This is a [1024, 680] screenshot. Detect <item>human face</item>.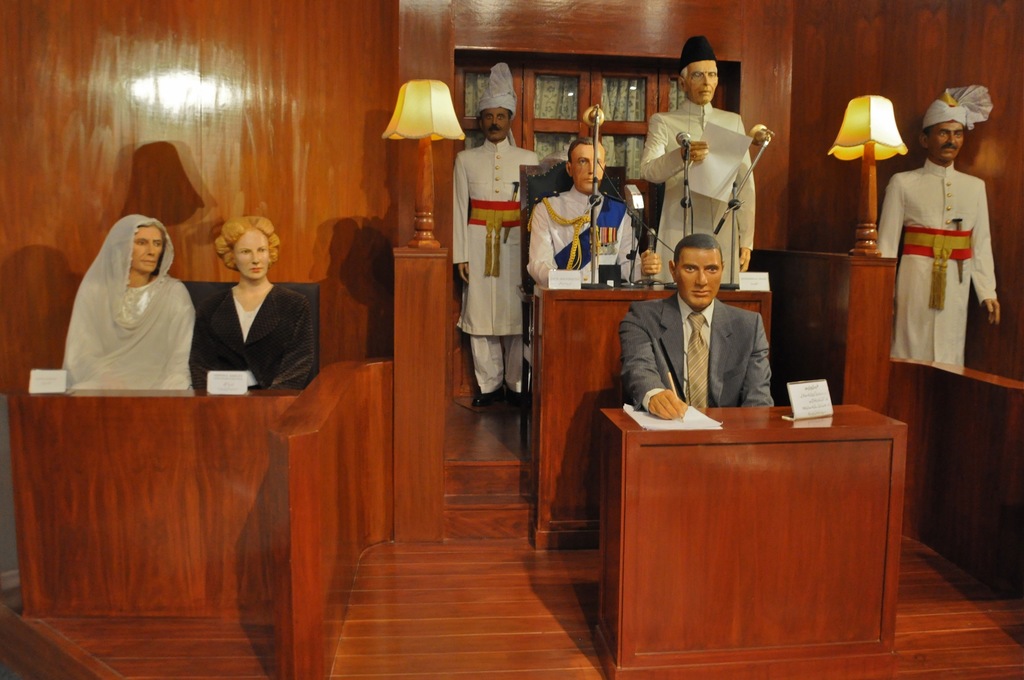
pyautogui.locateOnScreen(572, 147, 604, 194).
